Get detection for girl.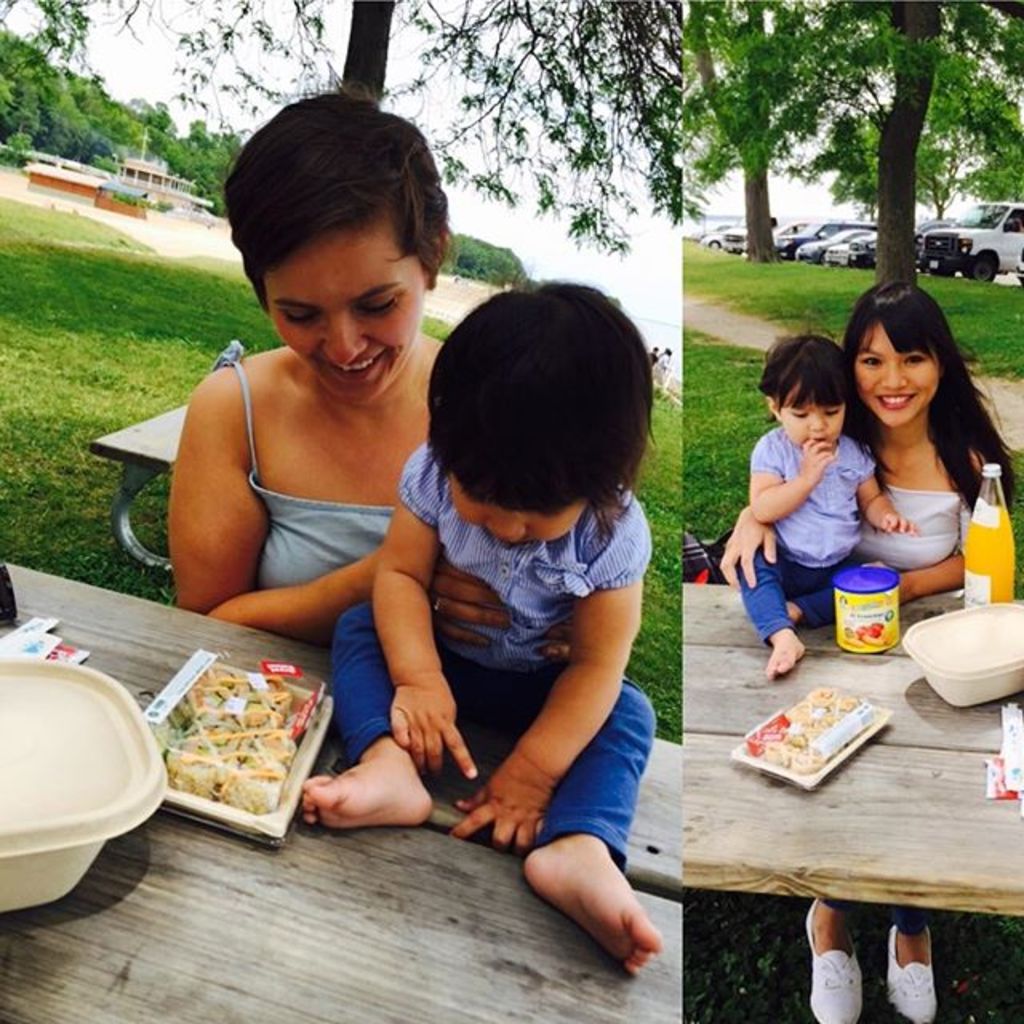
Detection: BBox(739, 322, 922, 670).
